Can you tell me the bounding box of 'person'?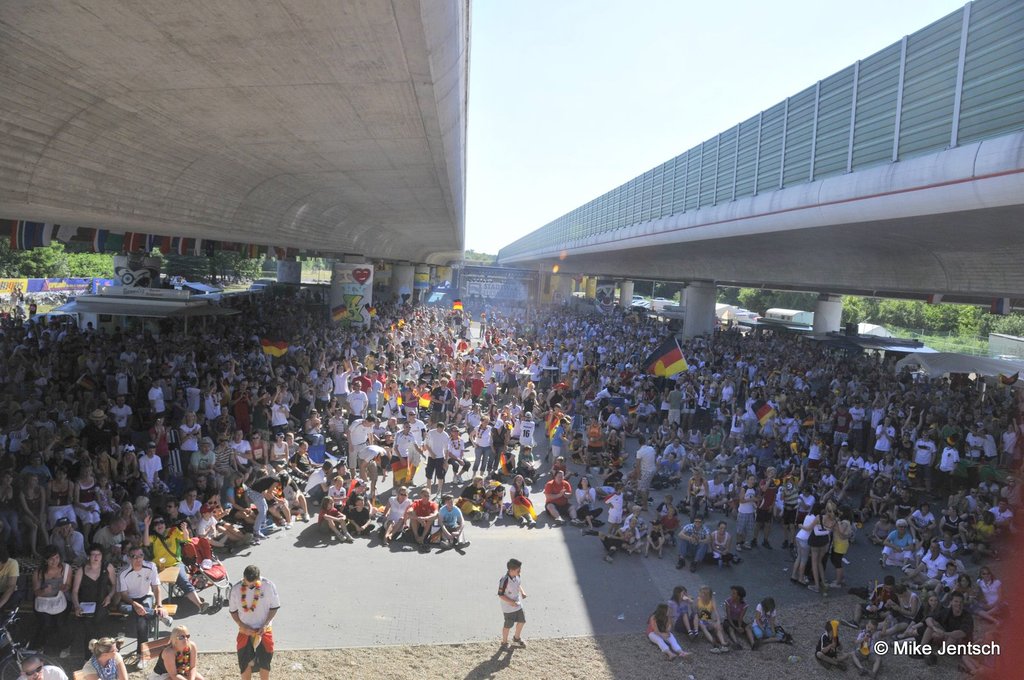
152, 628, 197, 679.
